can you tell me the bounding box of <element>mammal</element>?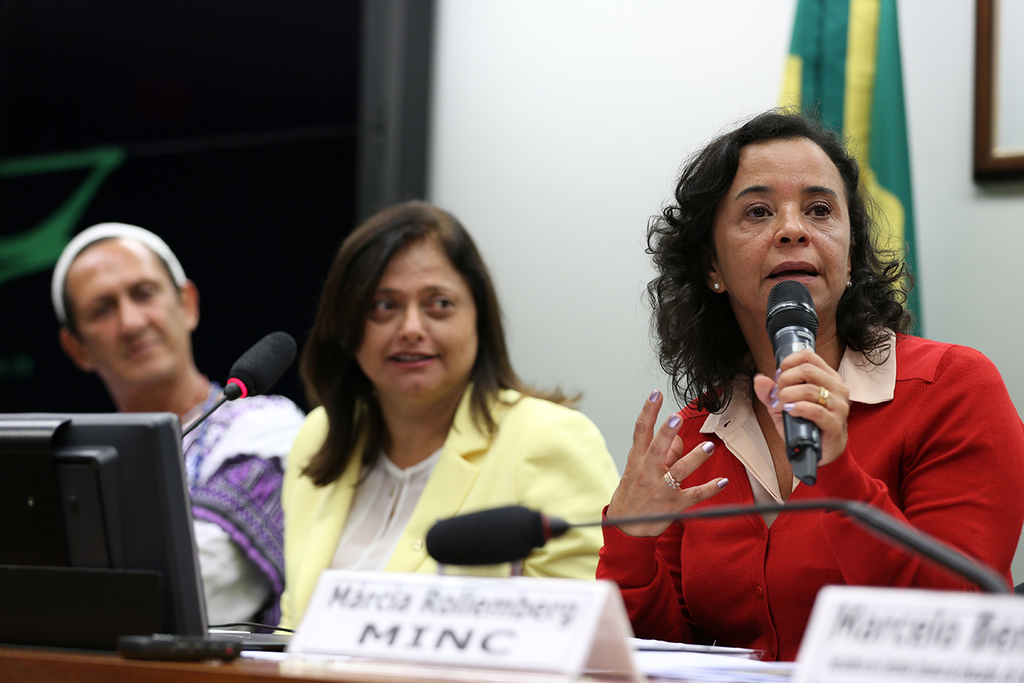
228, 207, 629, 606.
